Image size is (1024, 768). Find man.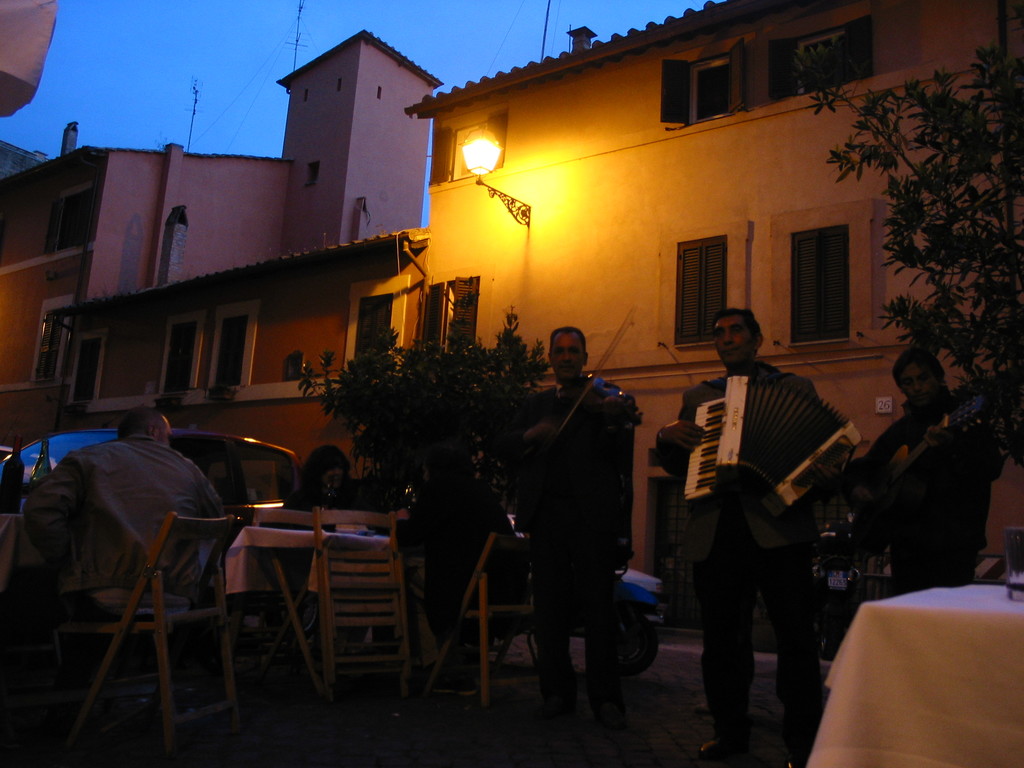
<region>504, 326, 639, 733</region>.
